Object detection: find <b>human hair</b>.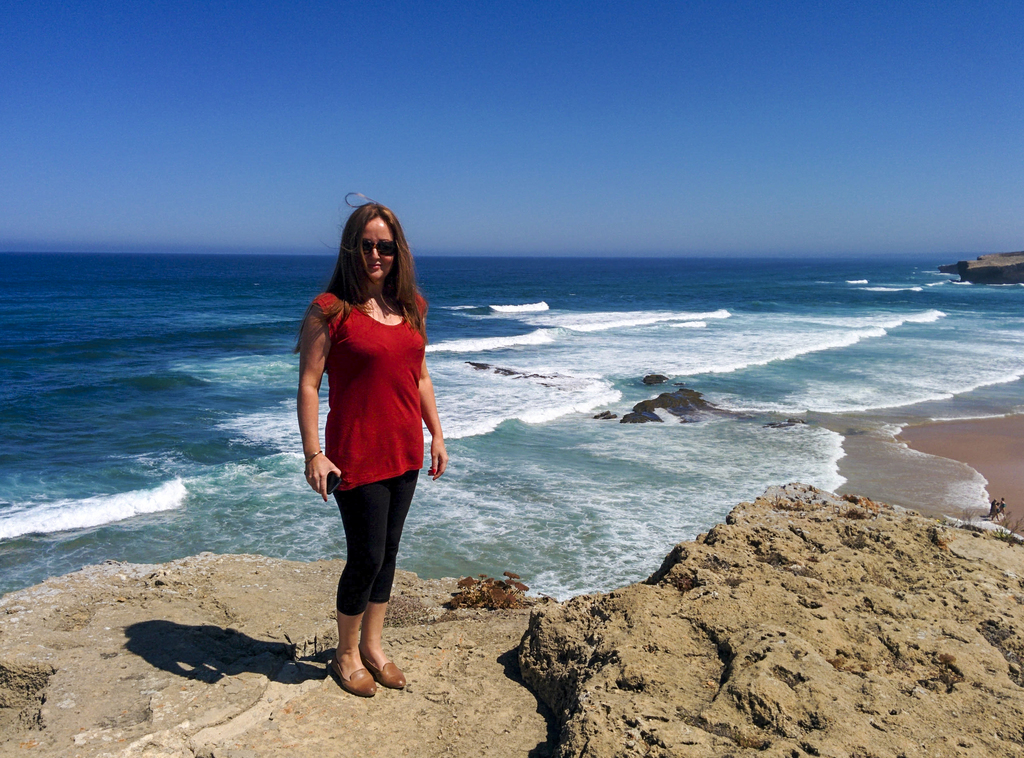
308/186/431/341.
